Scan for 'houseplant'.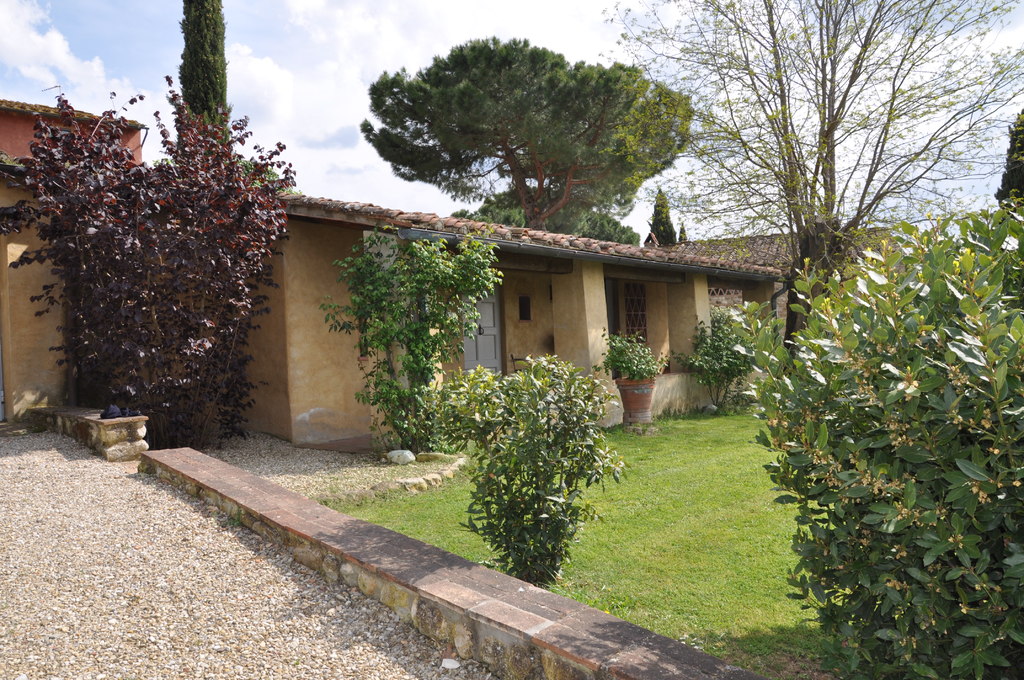
Scan result: x1=593, y1=329, x2=664, y2=416.
